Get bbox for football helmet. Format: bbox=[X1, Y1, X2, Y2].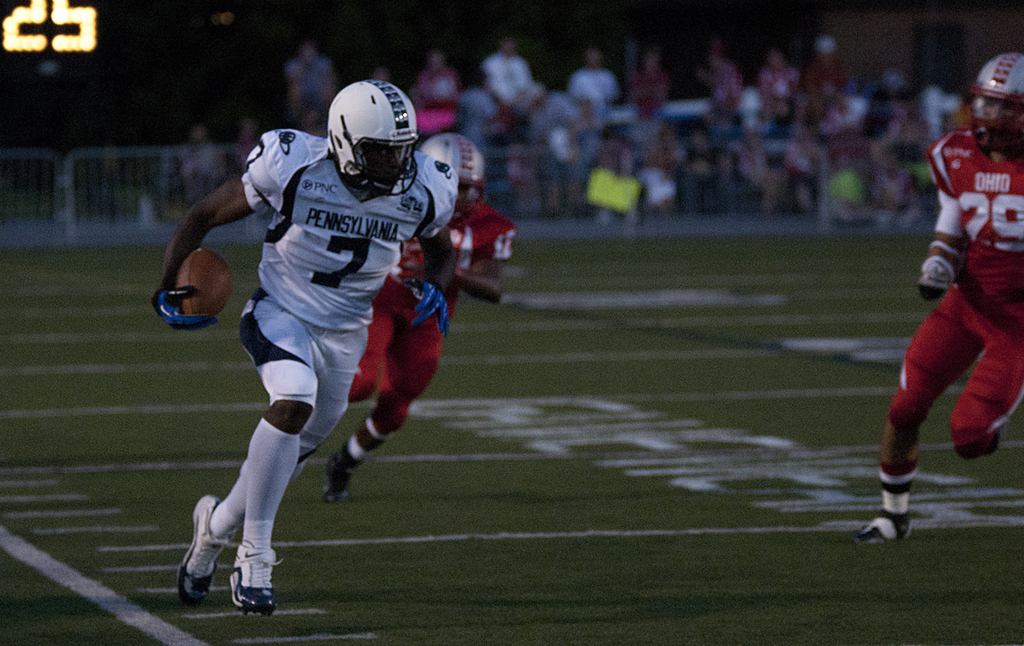
bbox=[419, 128, 486, 229].
